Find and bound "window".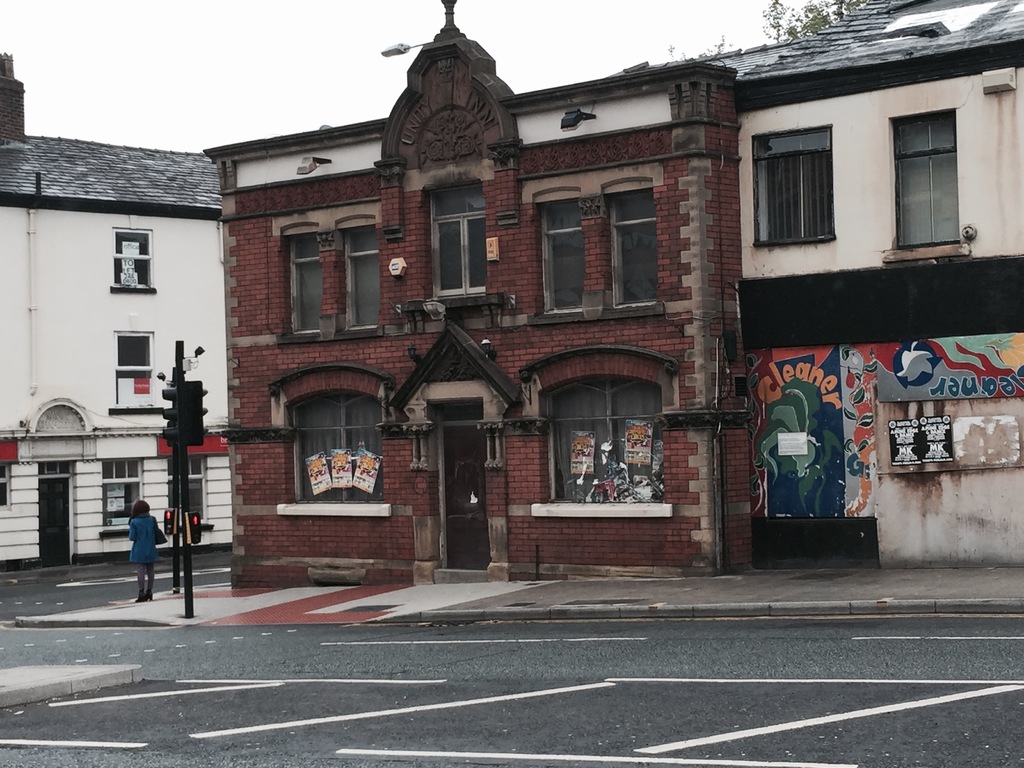
Bound: bbox=(607, 177, 668, 320).
